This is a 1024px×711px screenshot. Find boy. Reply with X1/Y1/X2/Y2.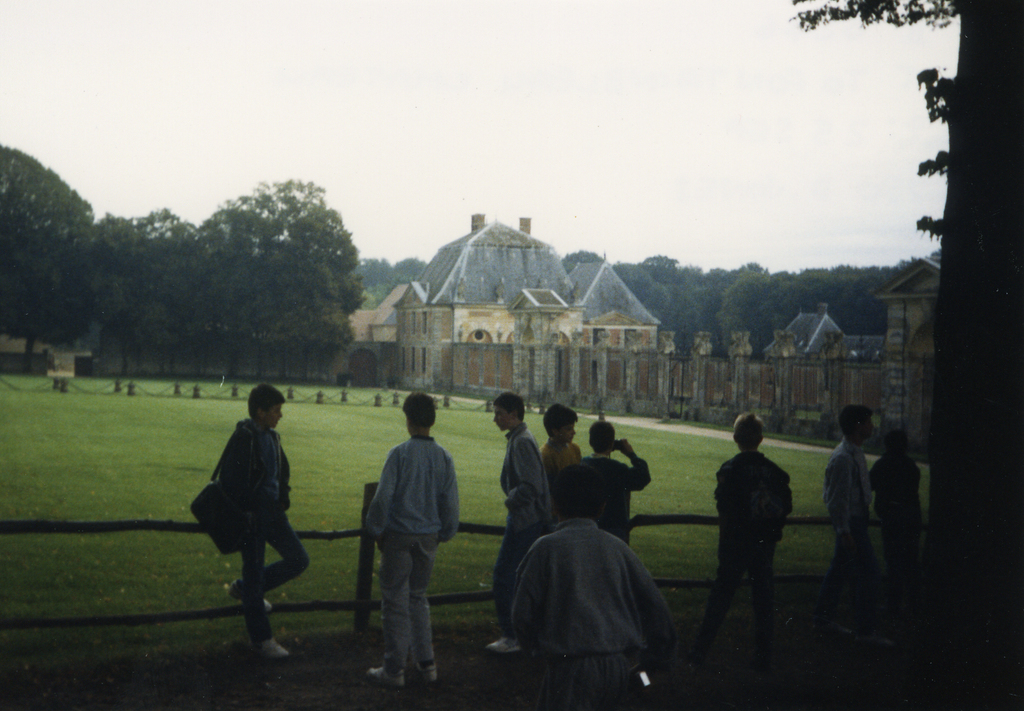
824/408/886/647.
